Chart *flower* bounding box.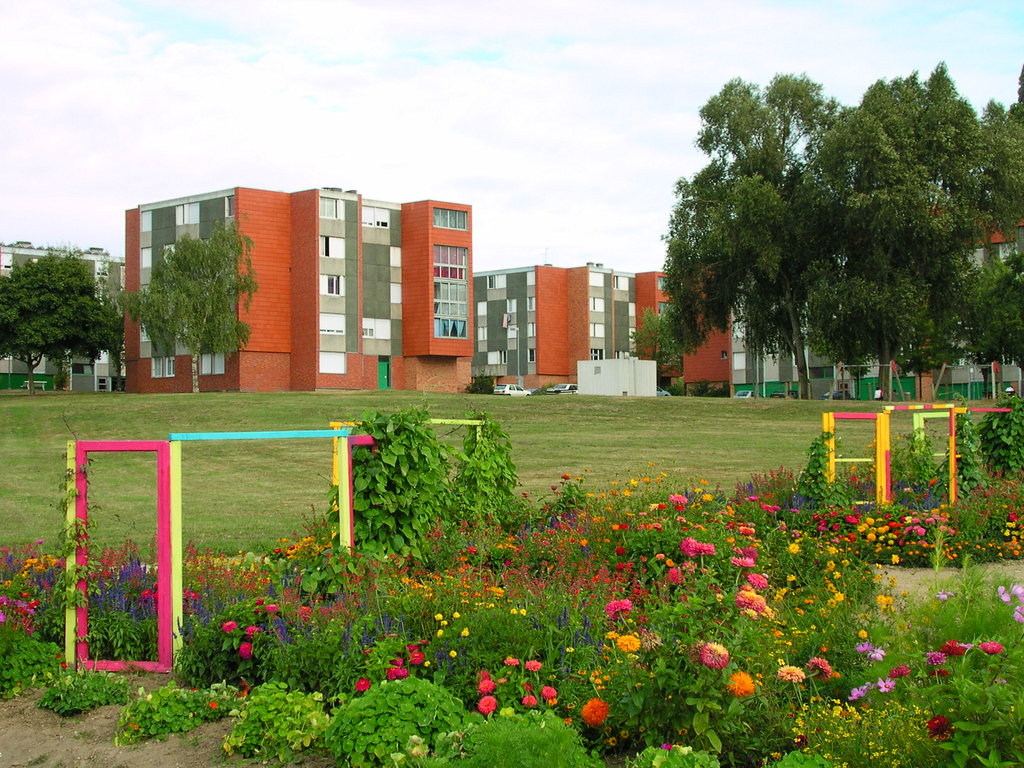
Charted: locate(923, 712, 952, 740).
